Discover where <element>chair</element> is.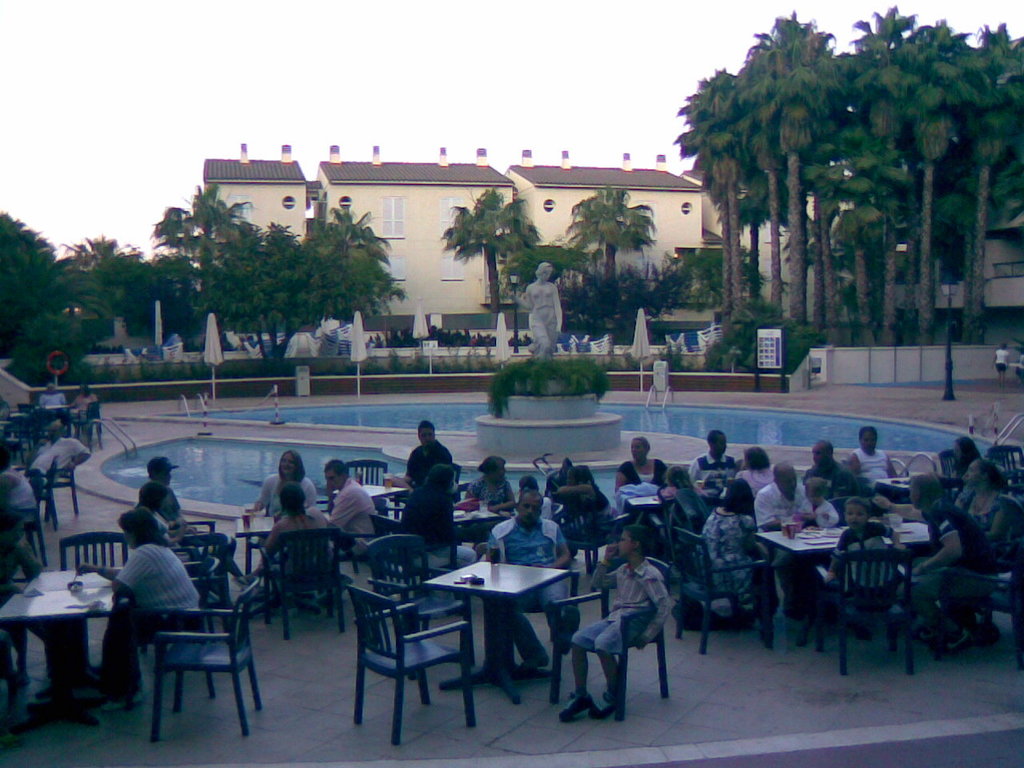
Discovered at detection(930, 511, 1023, 661).
